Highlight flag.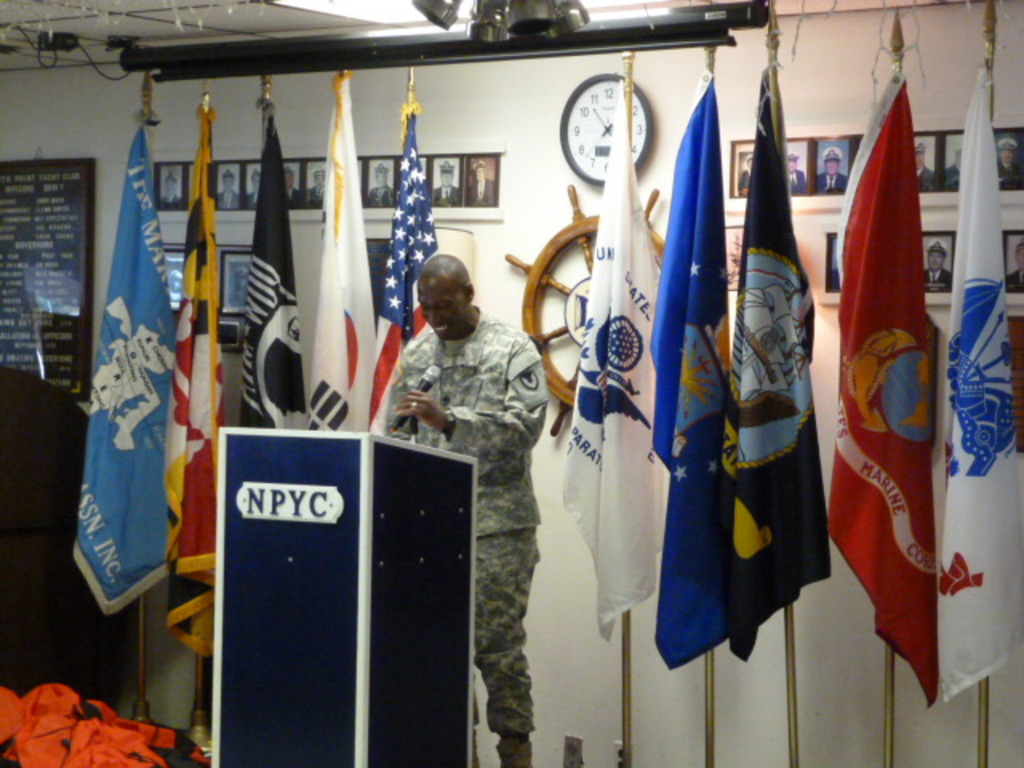
Highlighted region: locate(163, 101, 216, 650).
